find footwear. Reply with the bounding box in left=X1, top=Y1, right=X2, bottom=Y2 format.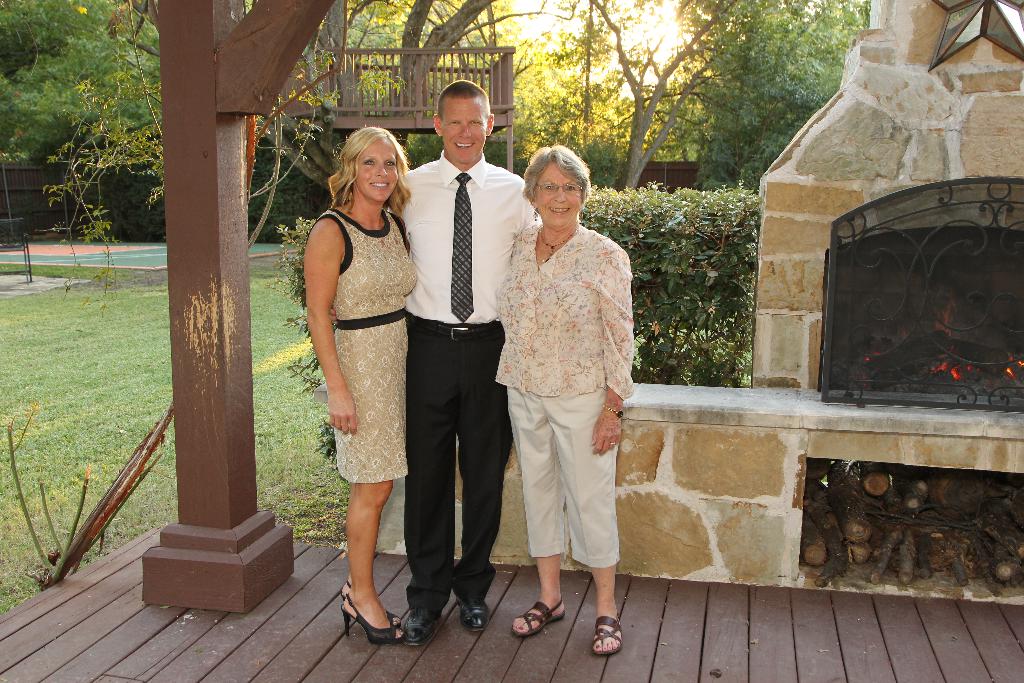
left=586, top=614, right=618, bottom=653.
